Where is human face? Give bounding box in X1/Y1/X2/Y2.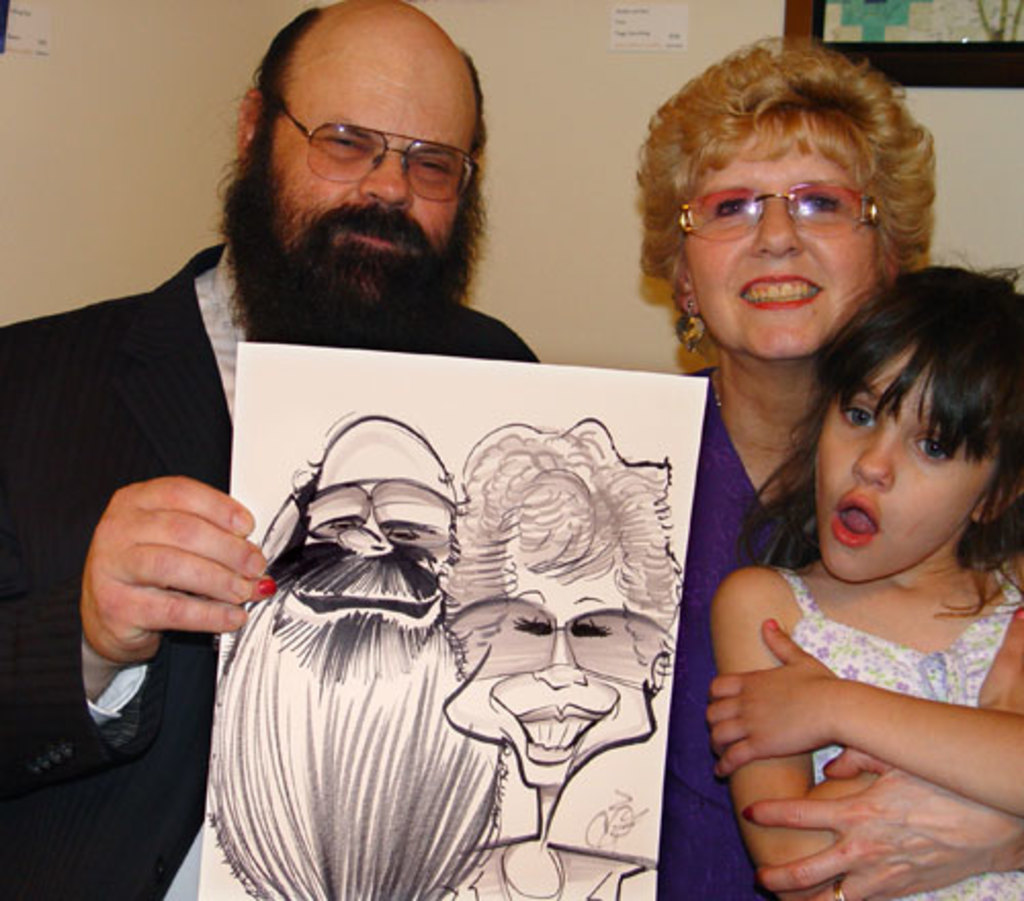
281/479/457/666.
